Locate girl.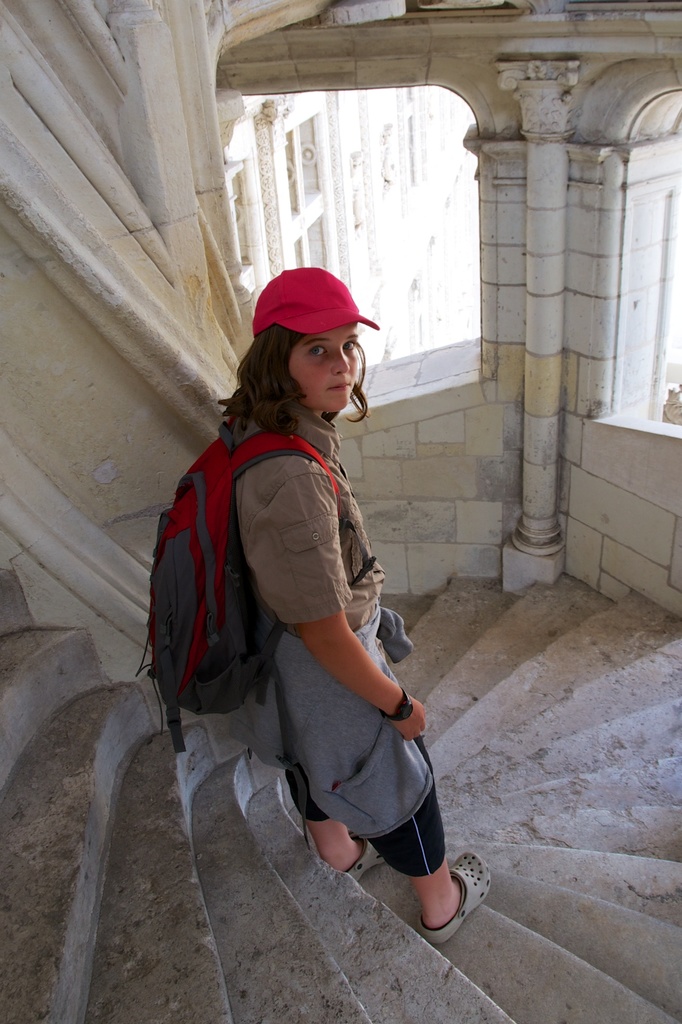
Bounding box: (left=215, top=266, right=491, bottom=944).
